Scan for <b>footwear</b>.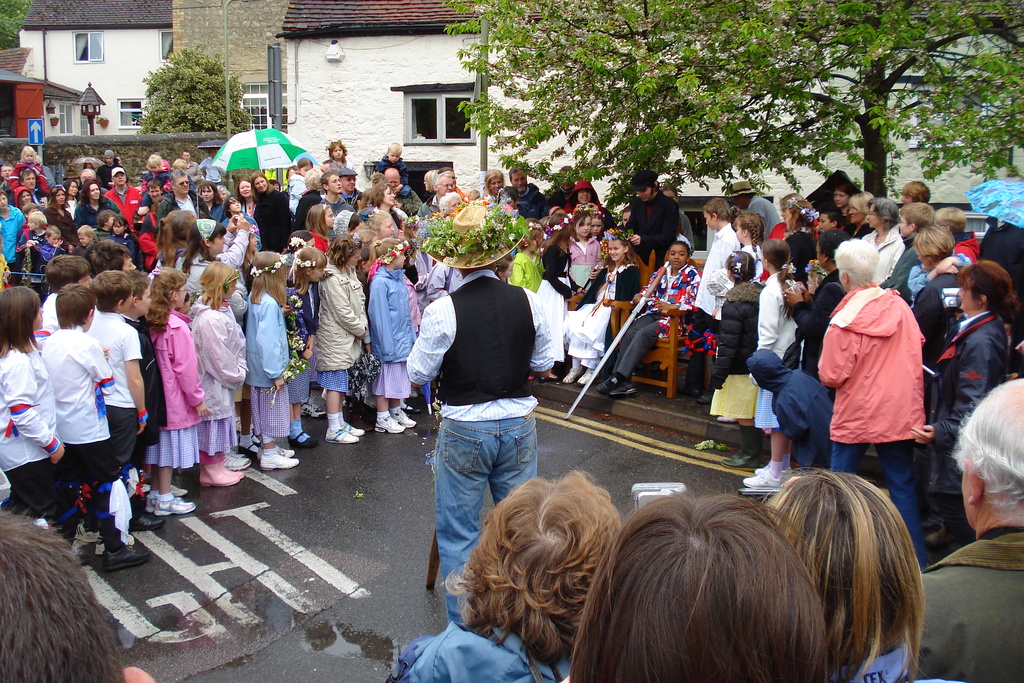
Scan result: bbox(146, 498, 159, 508).
